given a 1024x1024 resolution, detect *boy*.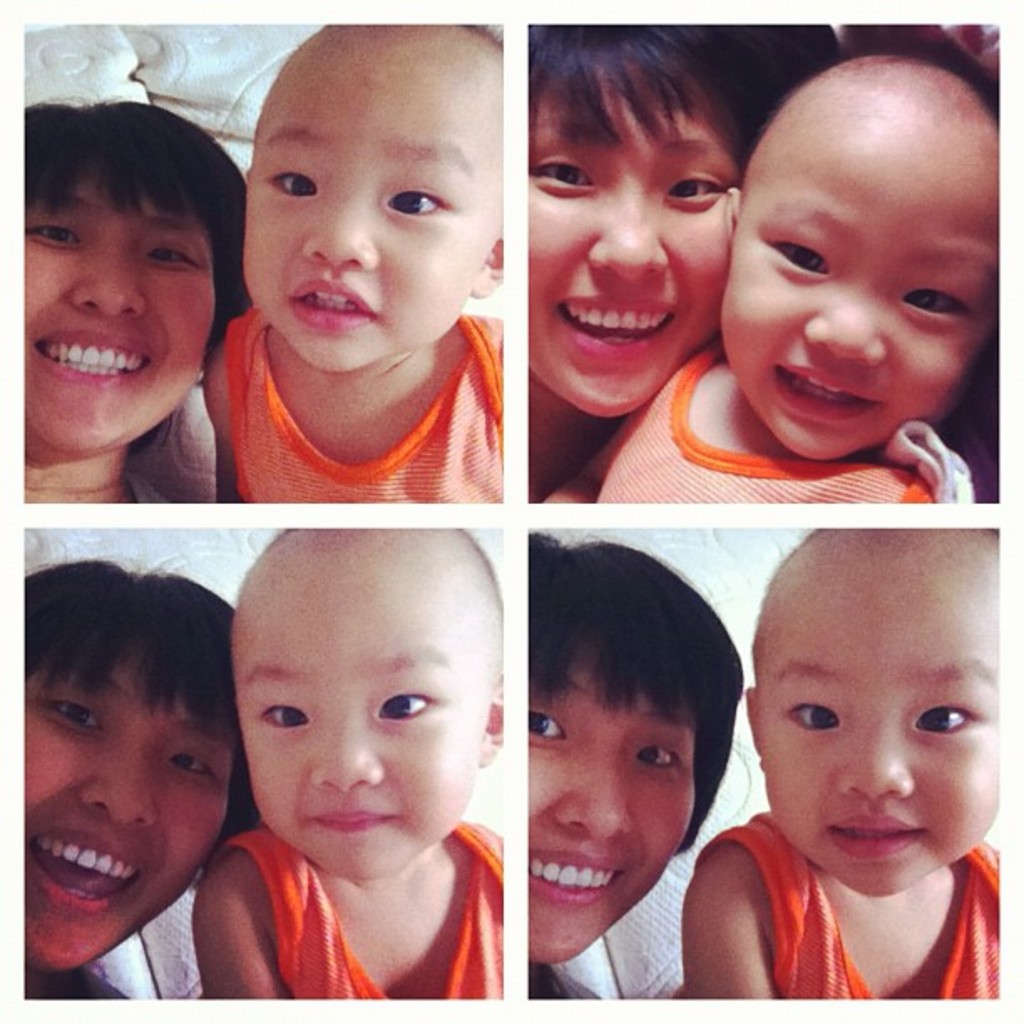
select_region(686, 525, 999, 999).
